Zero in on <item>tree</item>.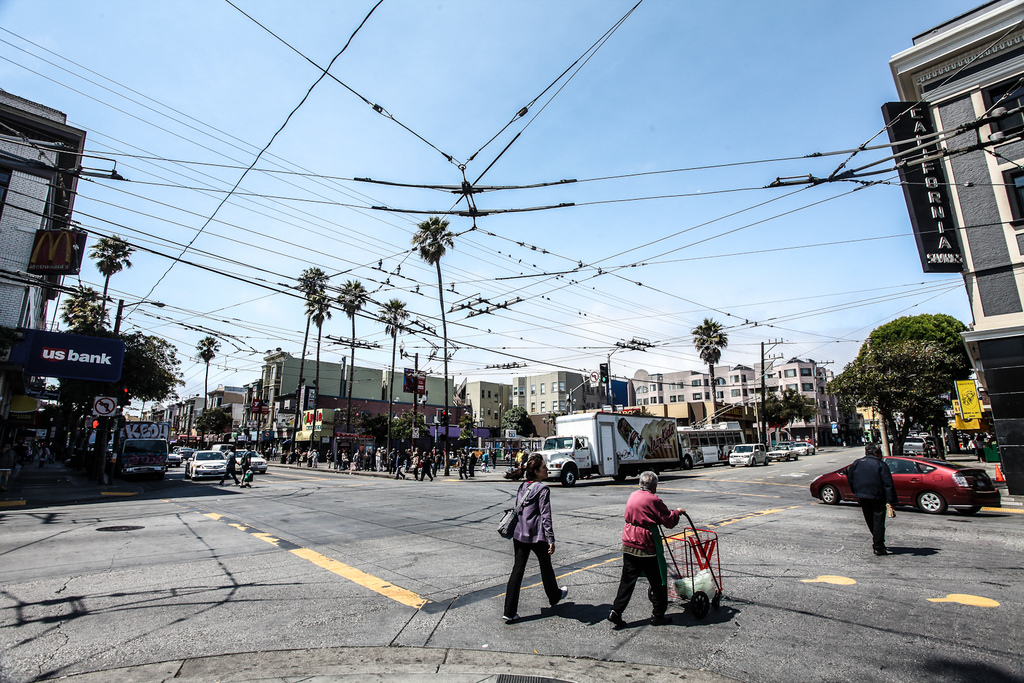
Zeroed in: 189:406:234:438.
